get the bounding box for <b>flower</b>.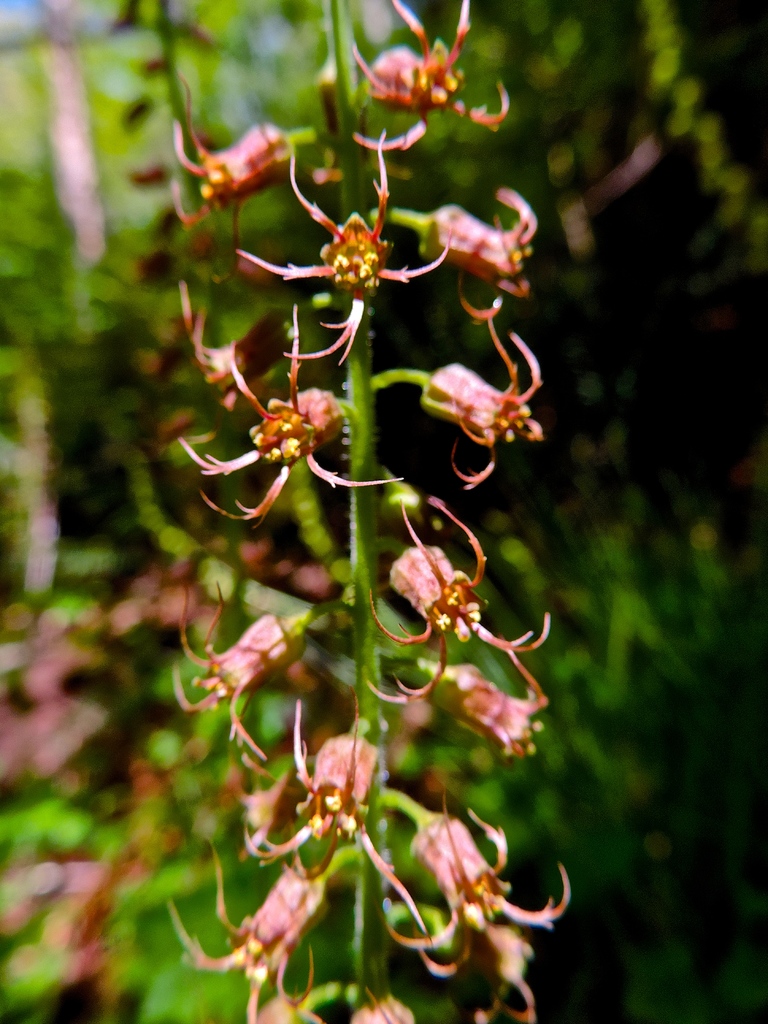
330:0:511:139.
